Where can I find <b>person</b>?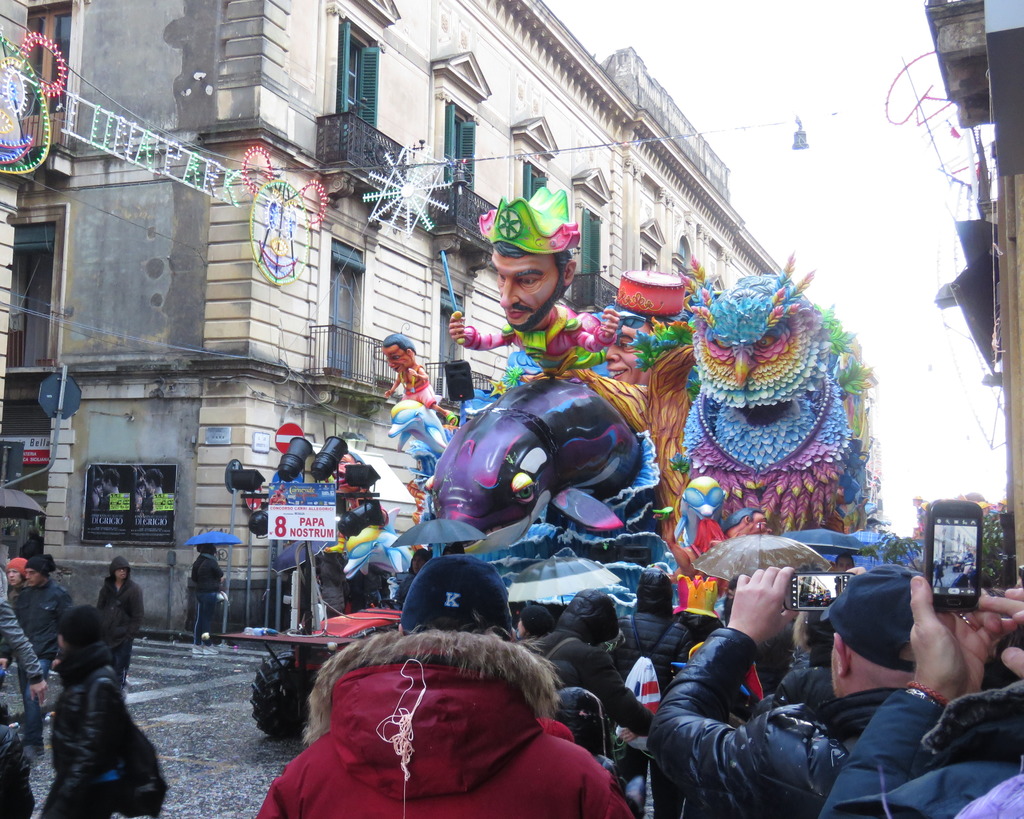
You can find it at region(580, 268, 721, 399).
